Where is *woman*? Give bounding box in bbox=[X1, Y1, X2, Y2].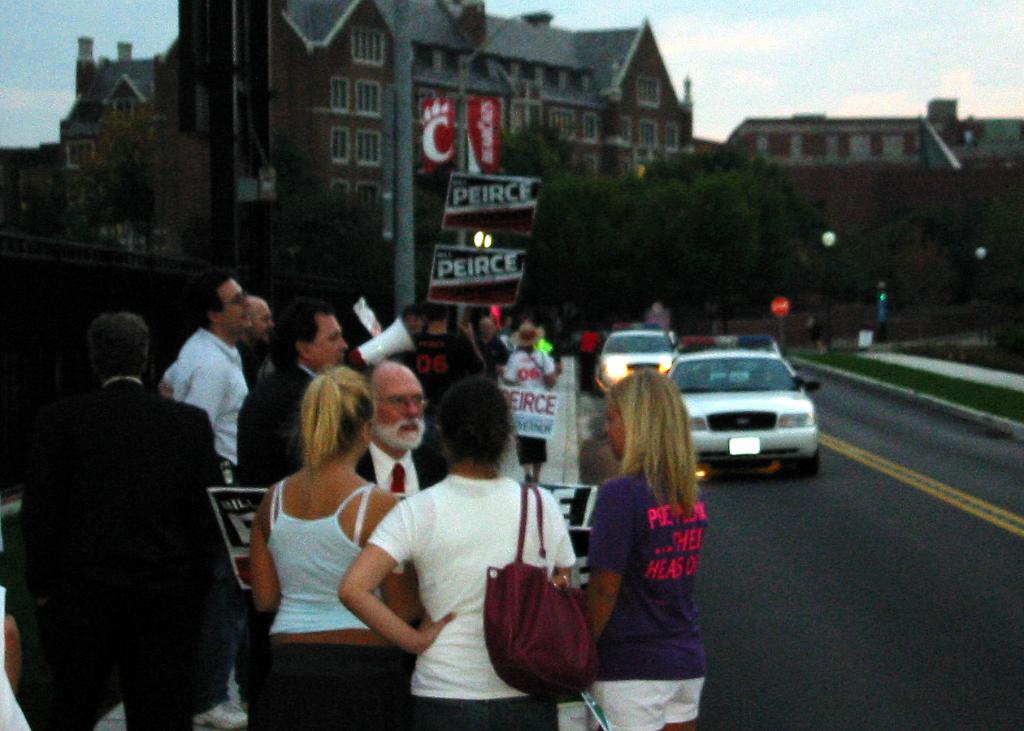
bbox=[337, 375, 576, 730].
